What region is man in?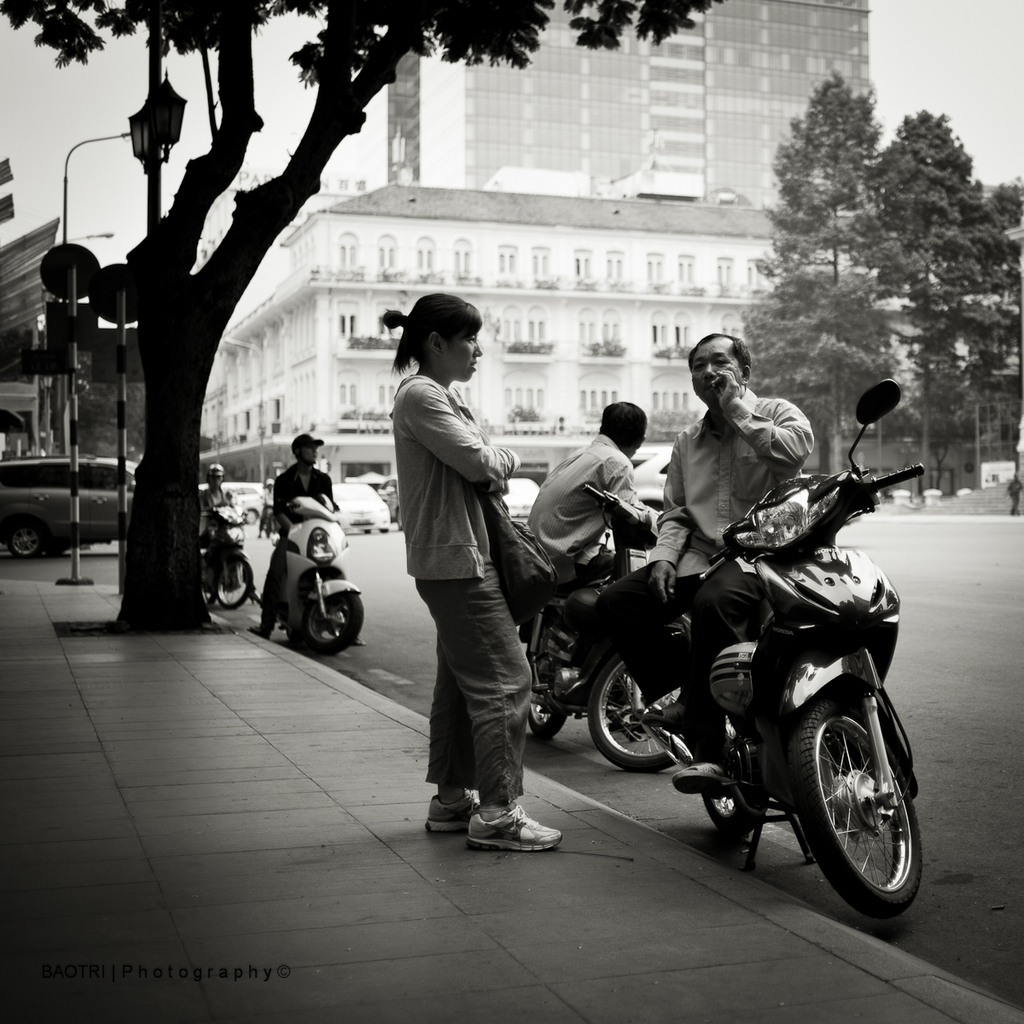
<region>1004, 480, 1023, 516</region>.
